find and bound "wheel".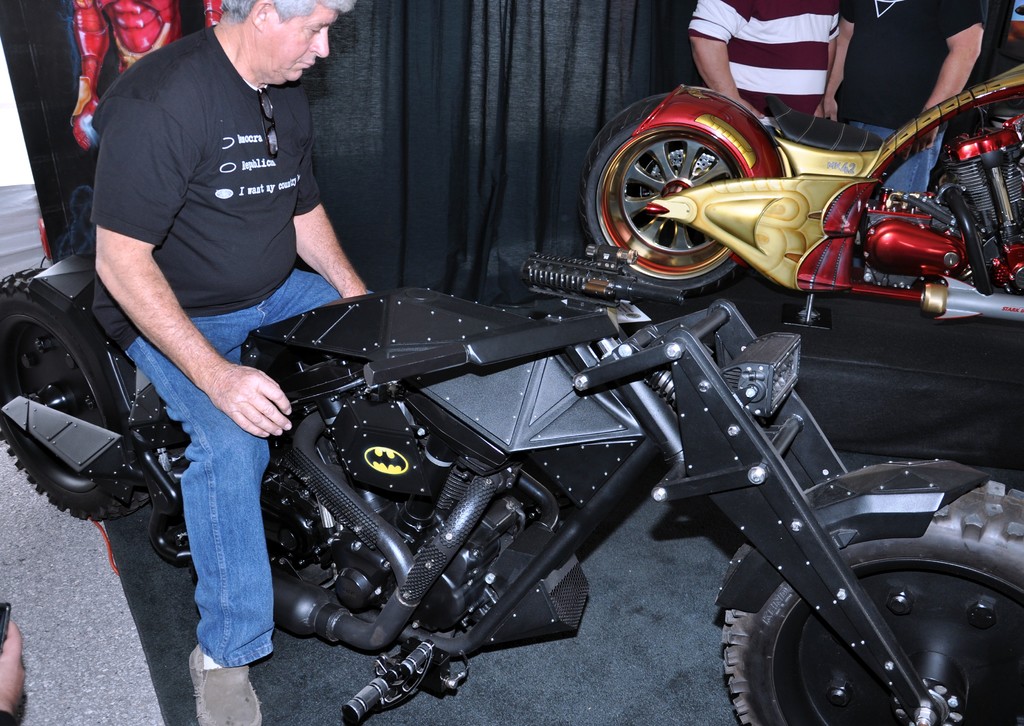
Bound: 0:267:161:524.
